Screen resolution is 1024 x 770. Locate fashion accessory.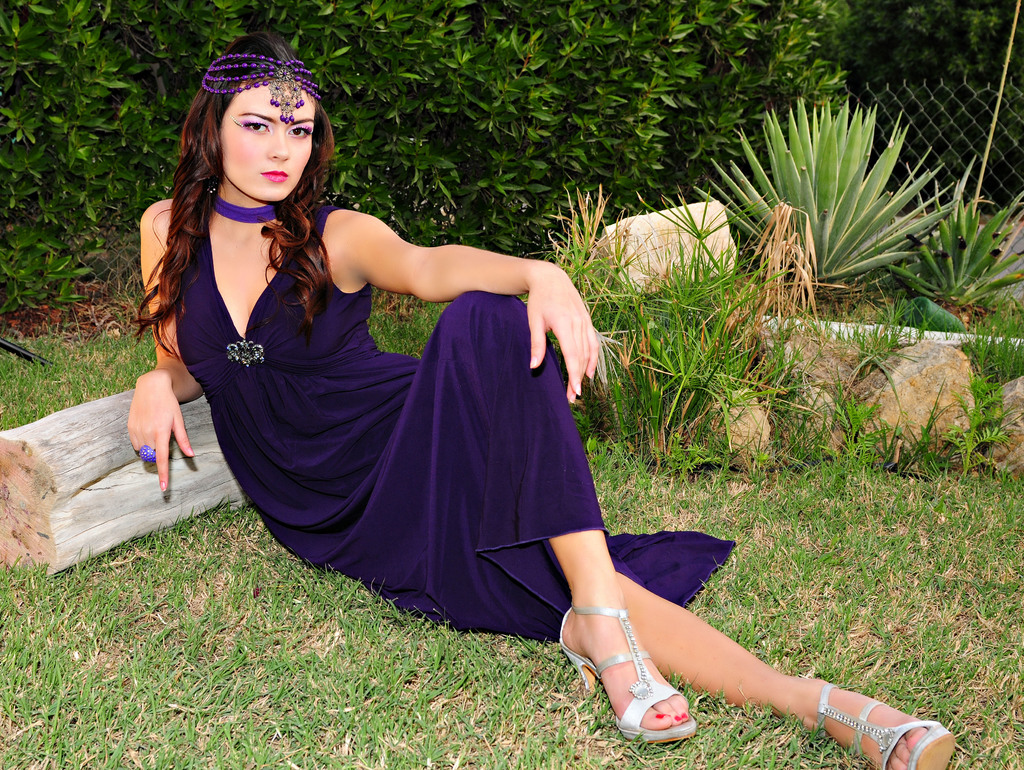
211, 192, 278, 223.
